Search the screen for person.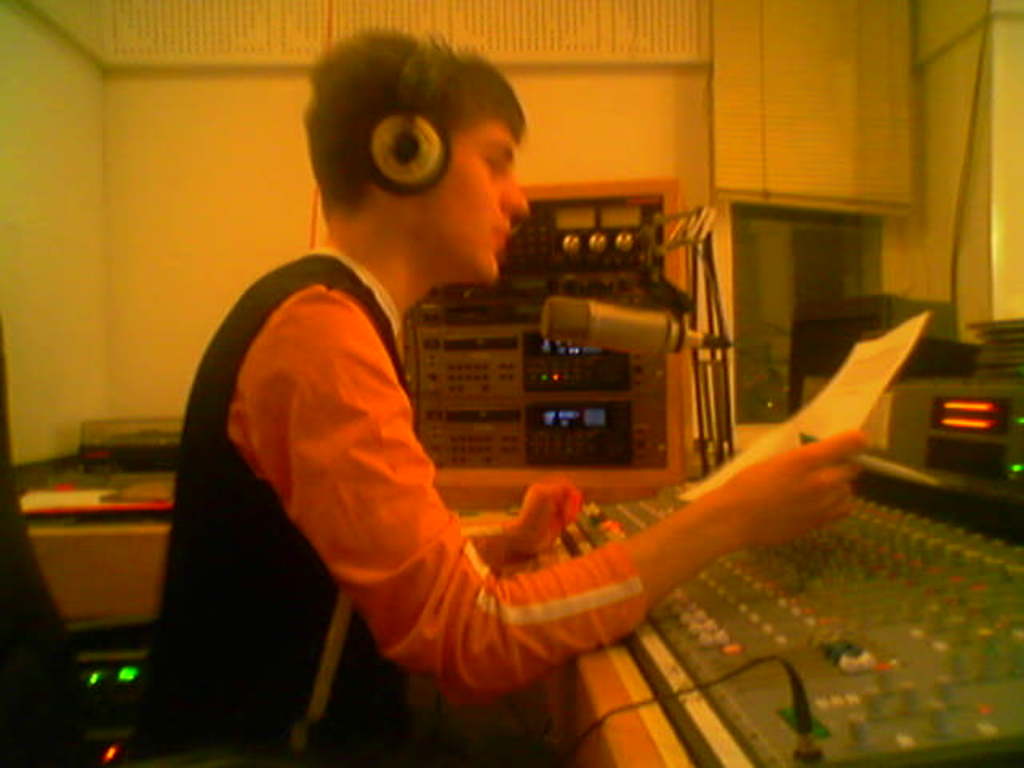
Found at {"x1": 144, "y1": 27, "x2": 867, "y2": 766}.
